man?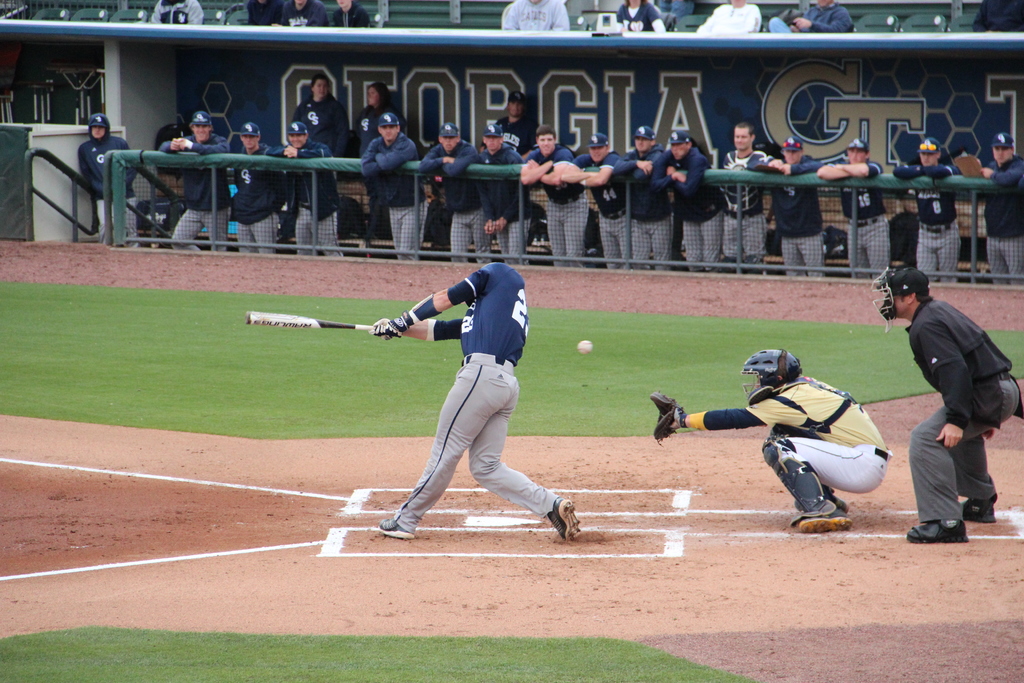
box=[815, 135, 893, 284]
